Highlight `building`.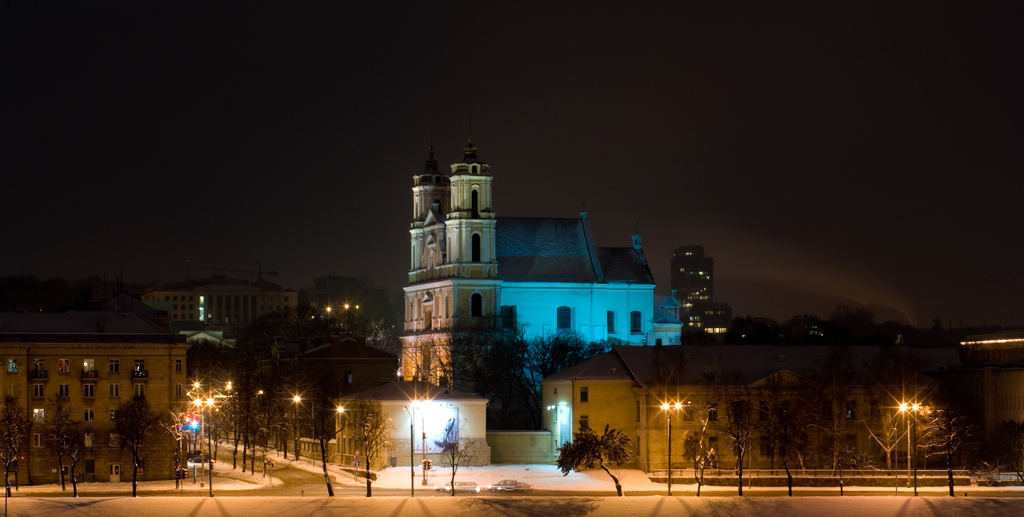
Highlighted region: detection(392, 151, 690, 411).
